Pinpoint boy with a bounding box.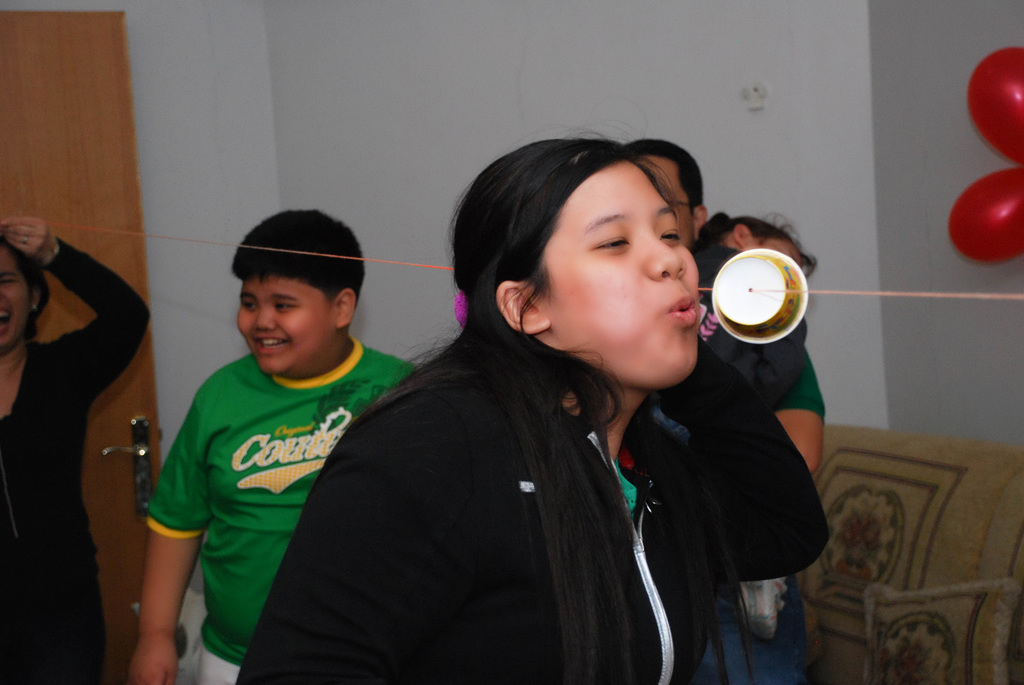
[left=132, top=213, right=412, bottom=660].
